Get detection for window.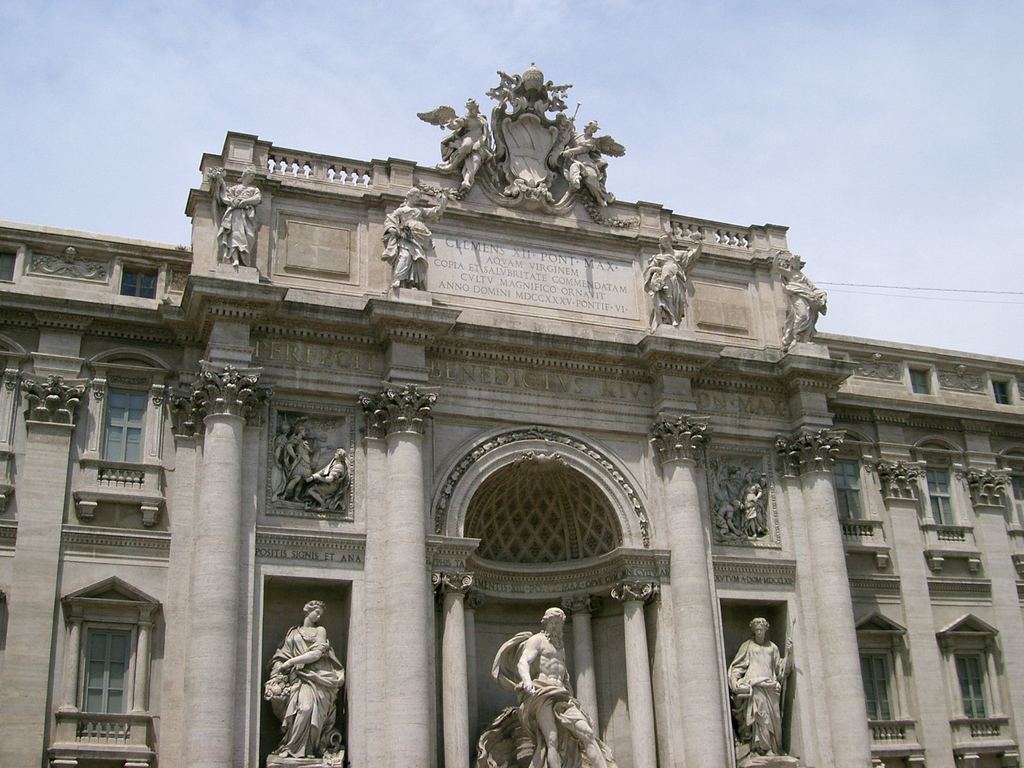
Detection: left=97, top=371, right=152, bottom=459.
